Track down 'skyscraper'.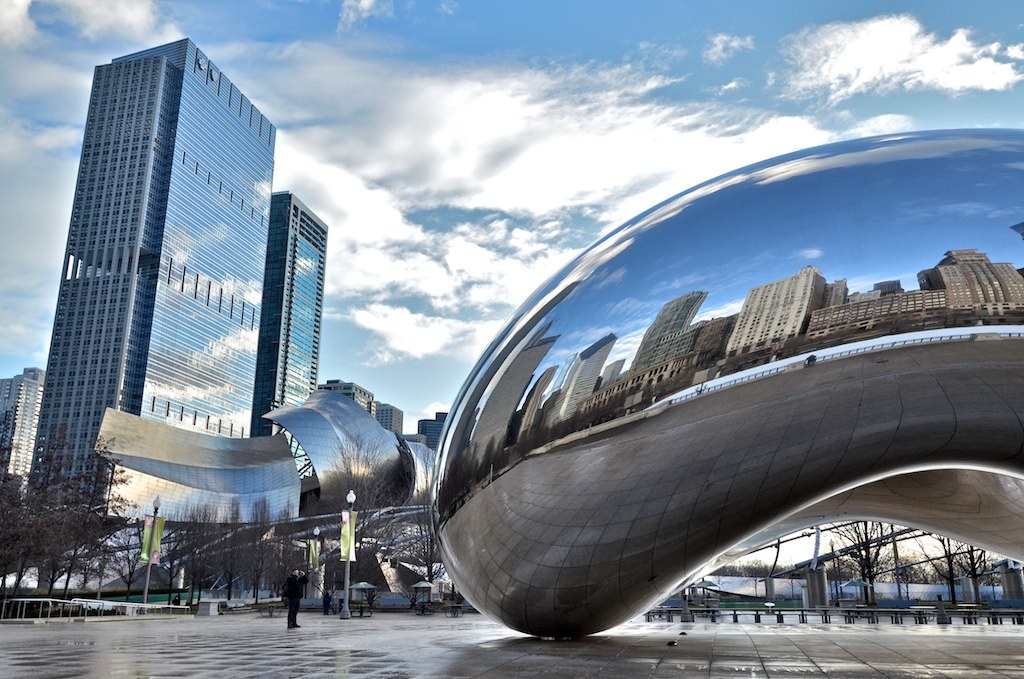
Tracked to 19/39/275/590.
